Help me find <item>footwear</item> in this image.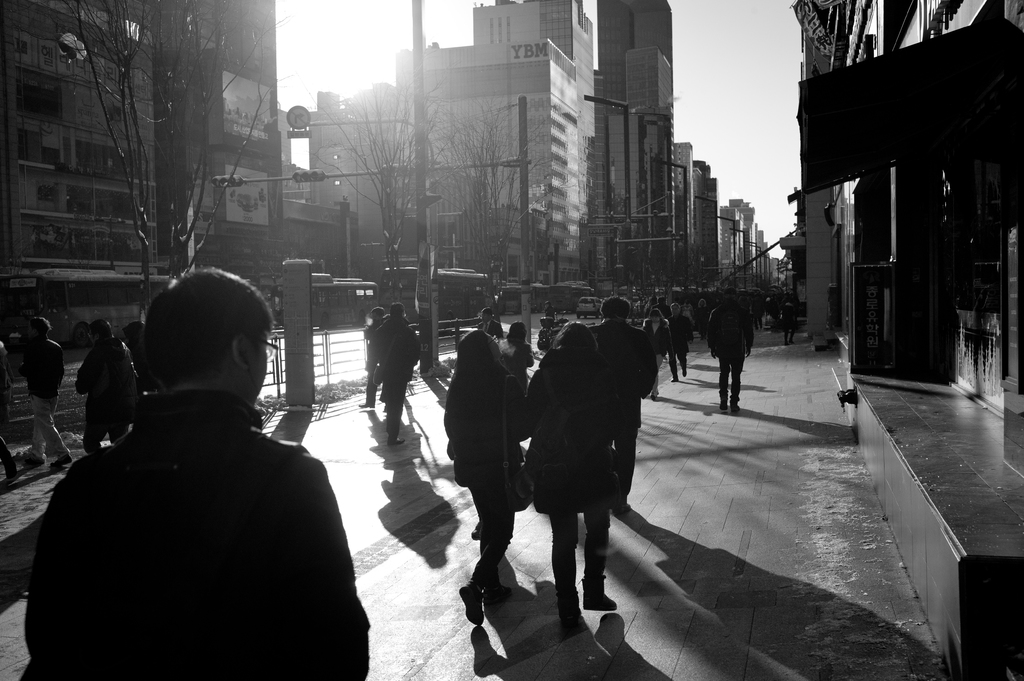
Found it: locate(48, 454, 69, 474).
